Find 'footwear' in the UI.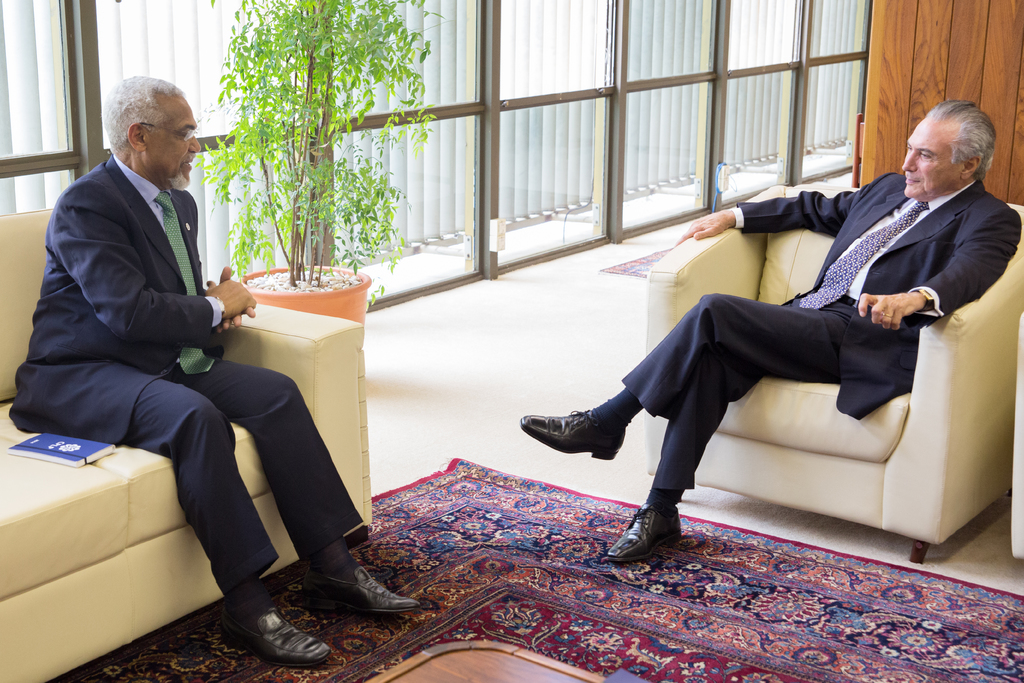
UI element at rect(514, 404, 625, 463).
